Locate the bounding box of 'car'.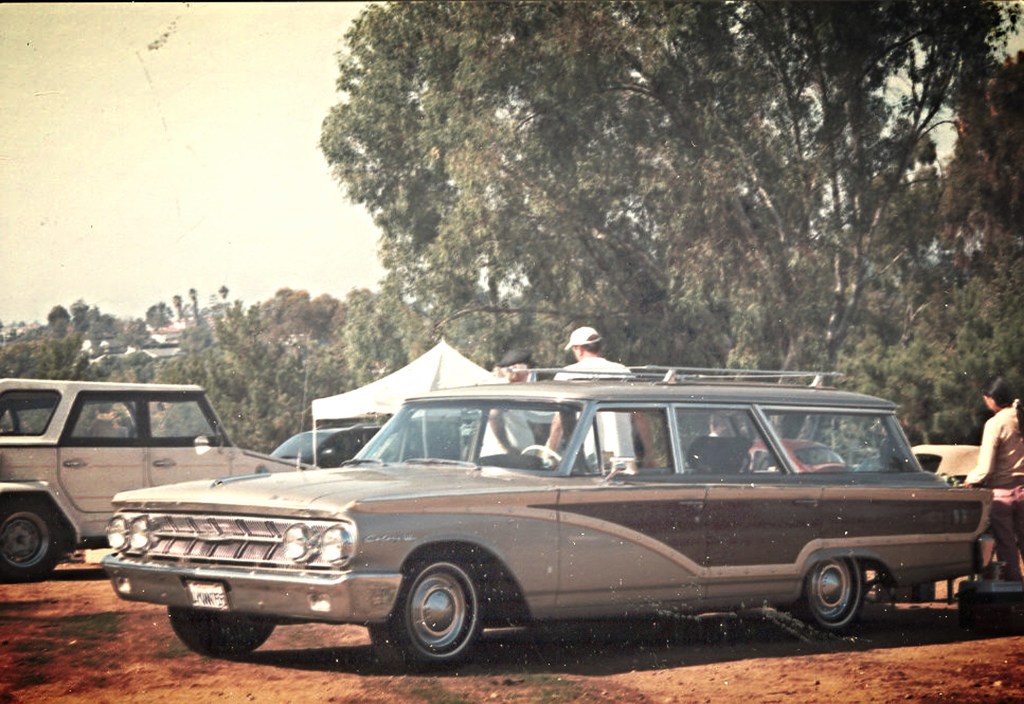
Bounding box: {"left": 0, "top": 376, "right": 325, "bottom": 579}.
